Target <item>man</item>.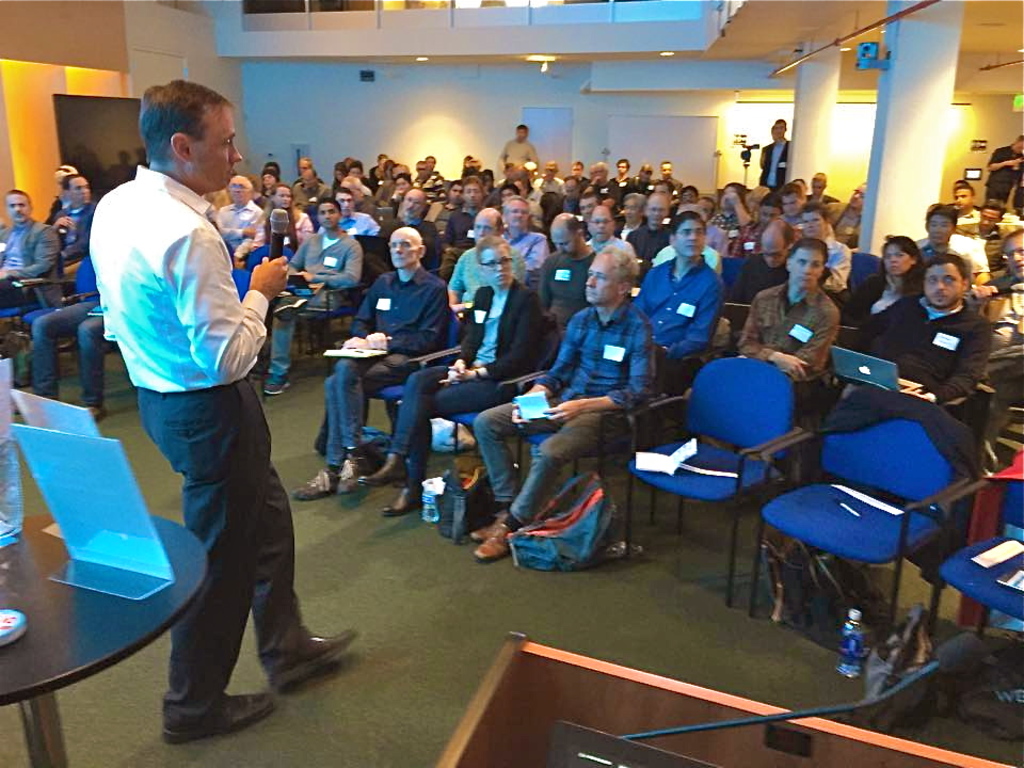
Target region: {"x1": 823, "y1": 179, "x2": 864, "y2": 249}.
